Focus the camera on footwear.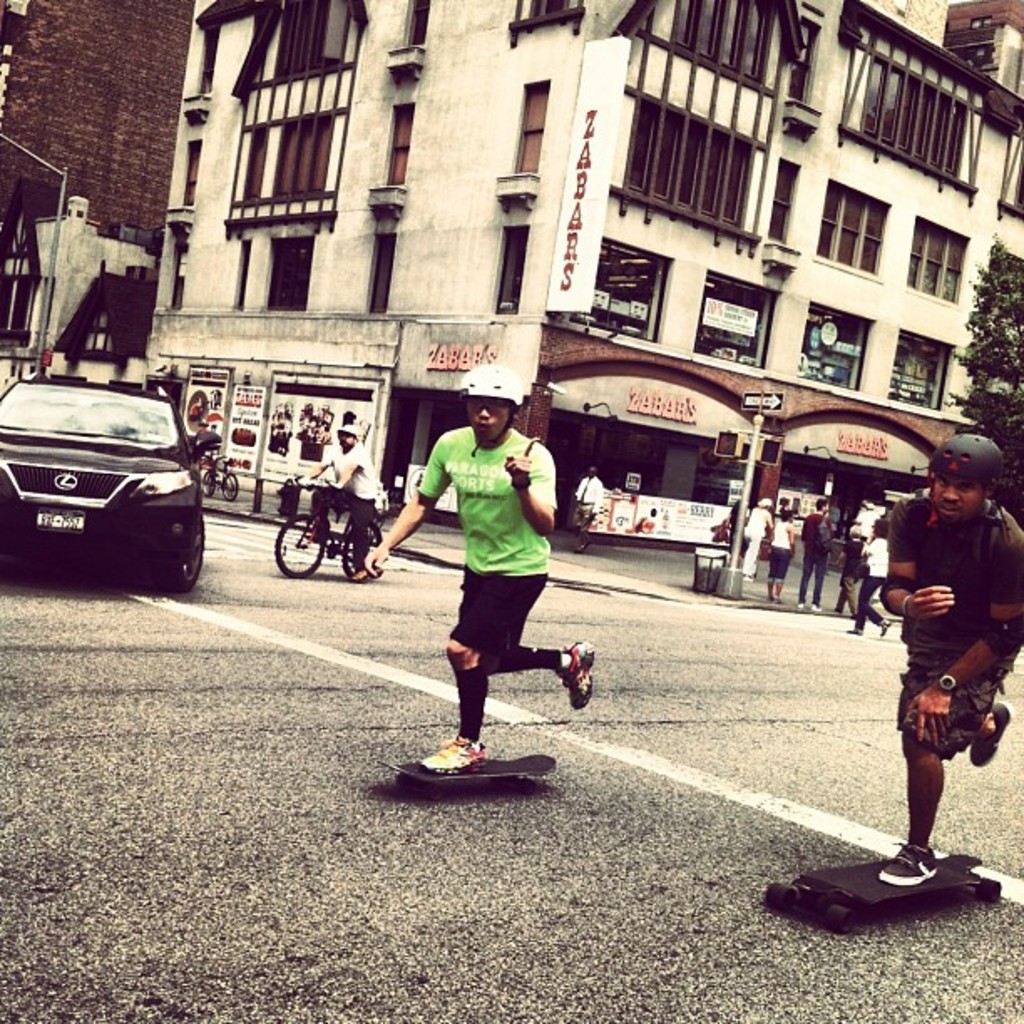
Focus region: [left=562, top=641, right=594, bottom=708].
